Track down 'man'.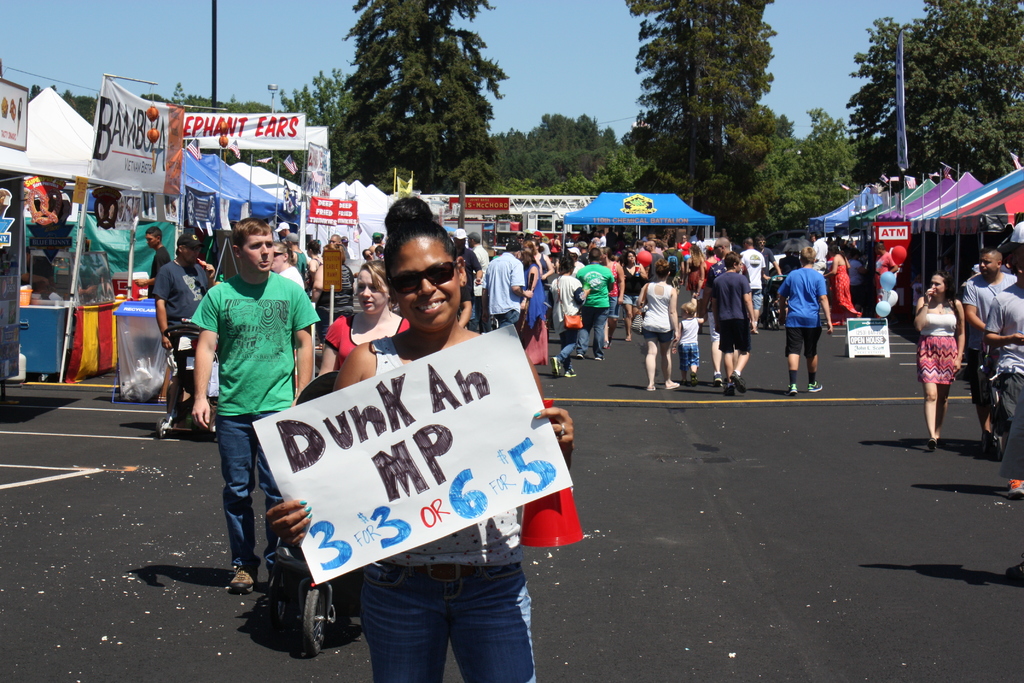
Tracked to [x1=776, y1=248, x2=831, y2=391].
